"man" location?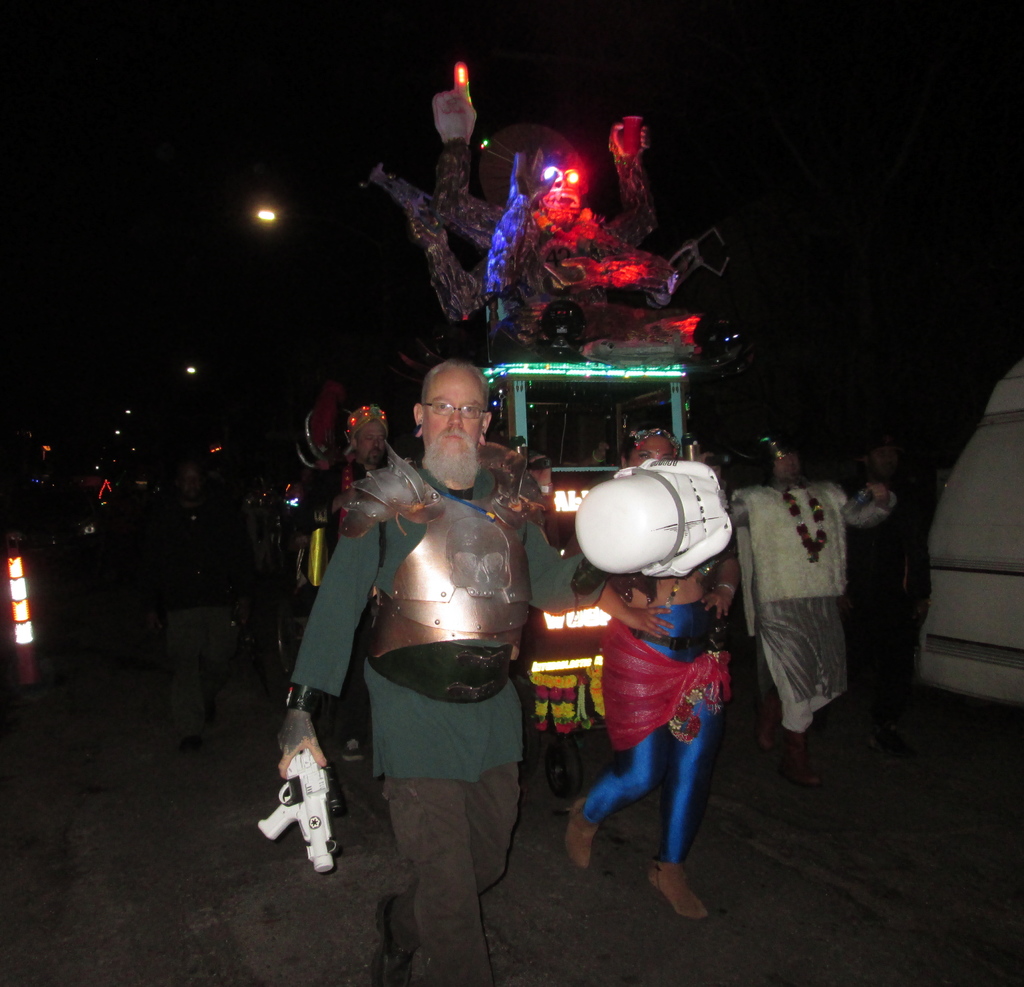
pyautogui.locateOnScreen(321, 333, 558, 934)
